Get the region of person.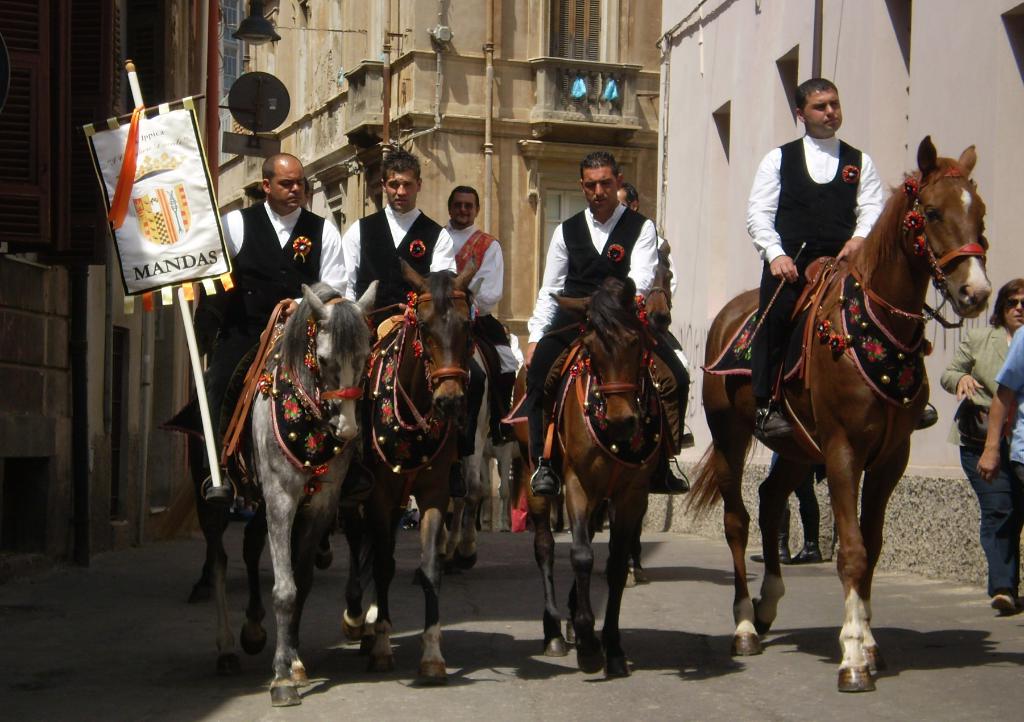
[left=438, top=182, right=521, bottom=451].
